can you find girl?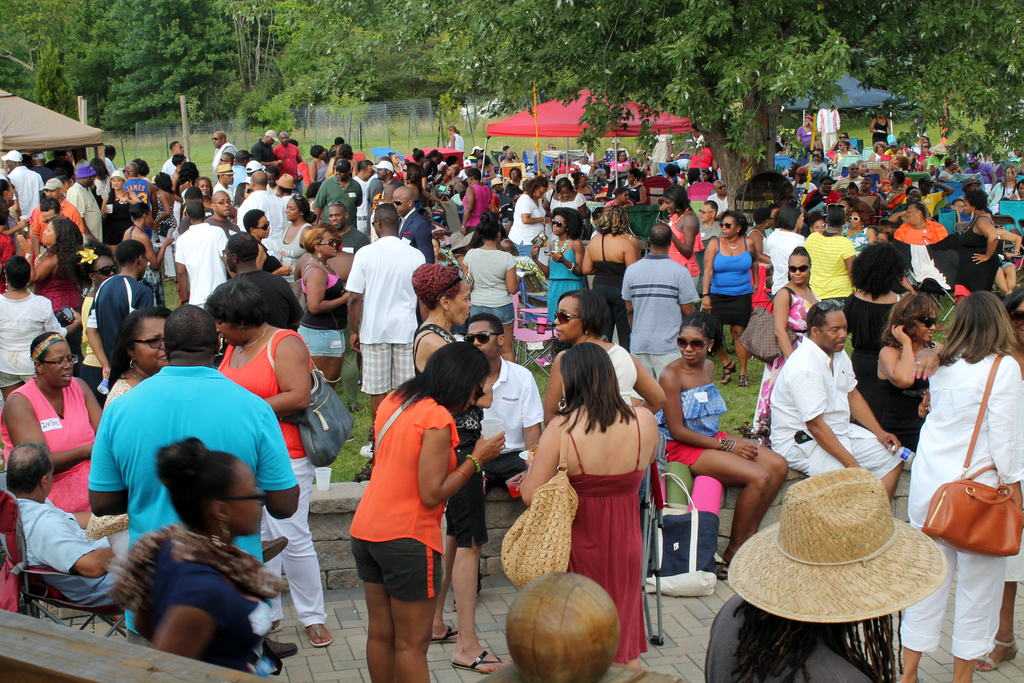
Yes, bounding box: (left=871, top=293, right=948, bottom=452).
